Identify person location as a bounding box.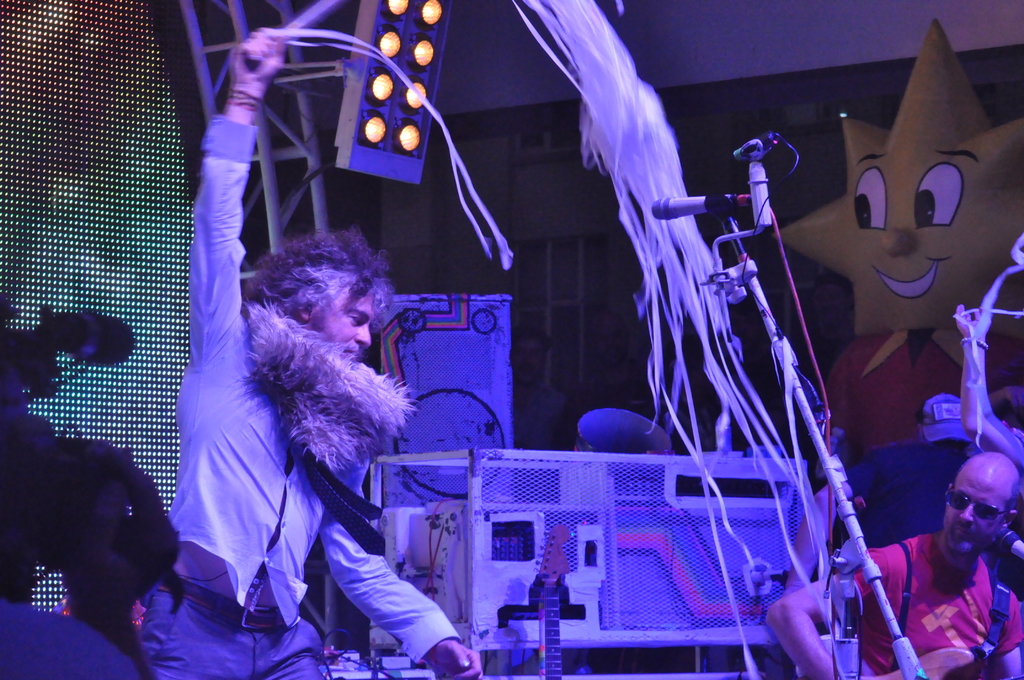
<box>129,30,482,679</box>.
